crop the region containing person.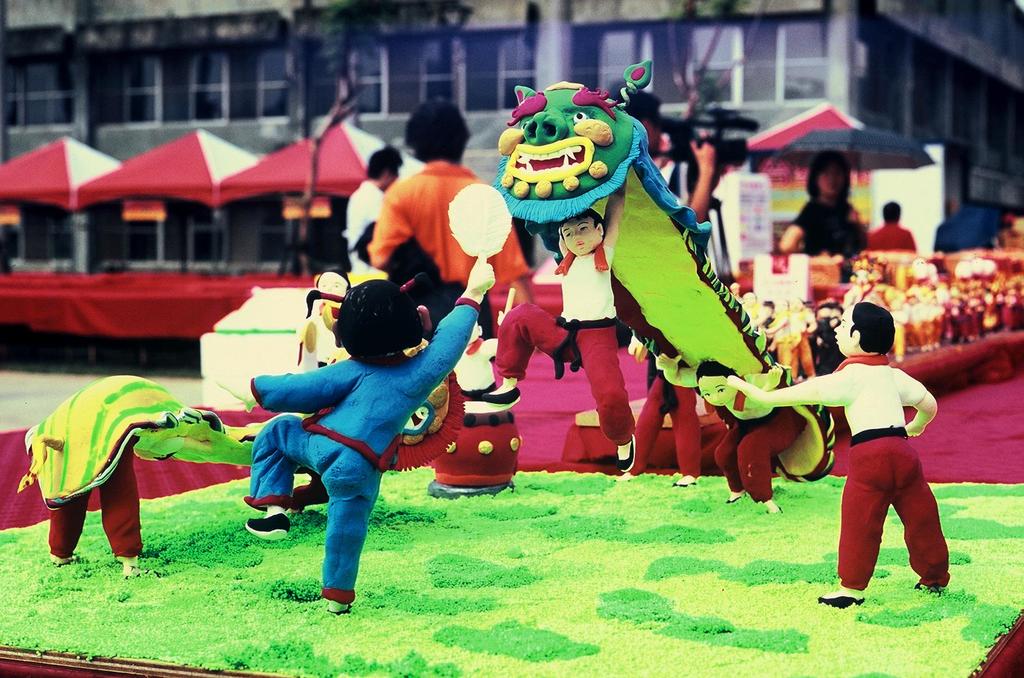
Crop region: {"x1": 364, "y1": 102, "x2": 529, "y2": 384}.
